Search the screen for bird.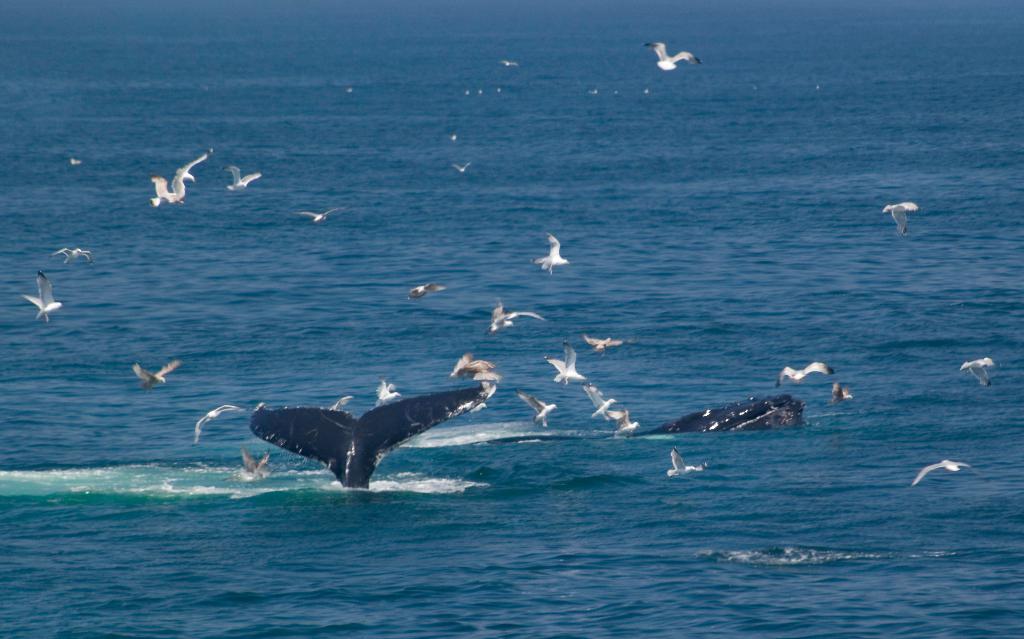
Found at l=574, t=328, r=634, b=354.
